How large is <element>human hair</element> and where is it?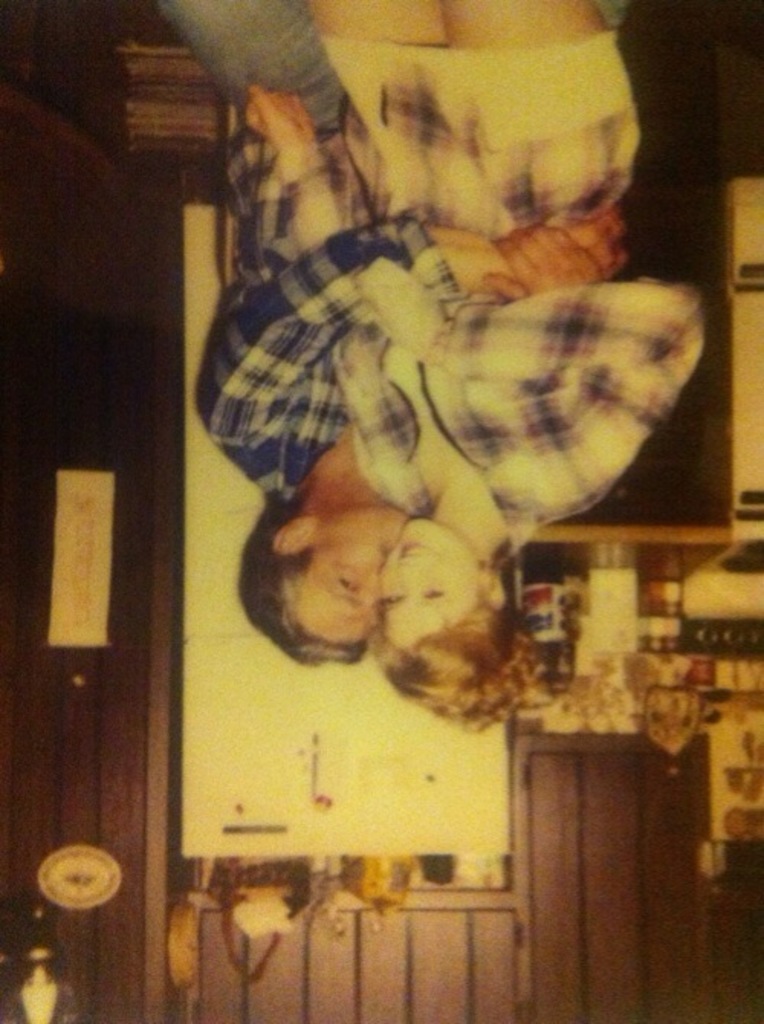
Bounding box: (368, 602, 535, 746).
